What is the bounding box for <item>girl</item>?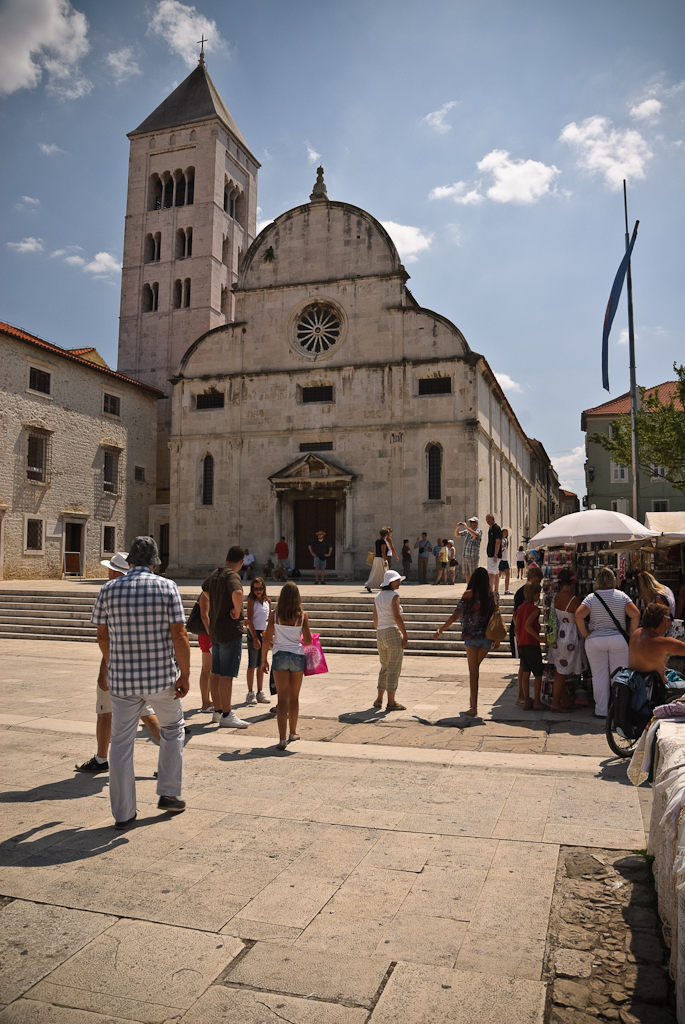
{"left": 435, "top": 572, "right": 490, "bottom": 704}.
